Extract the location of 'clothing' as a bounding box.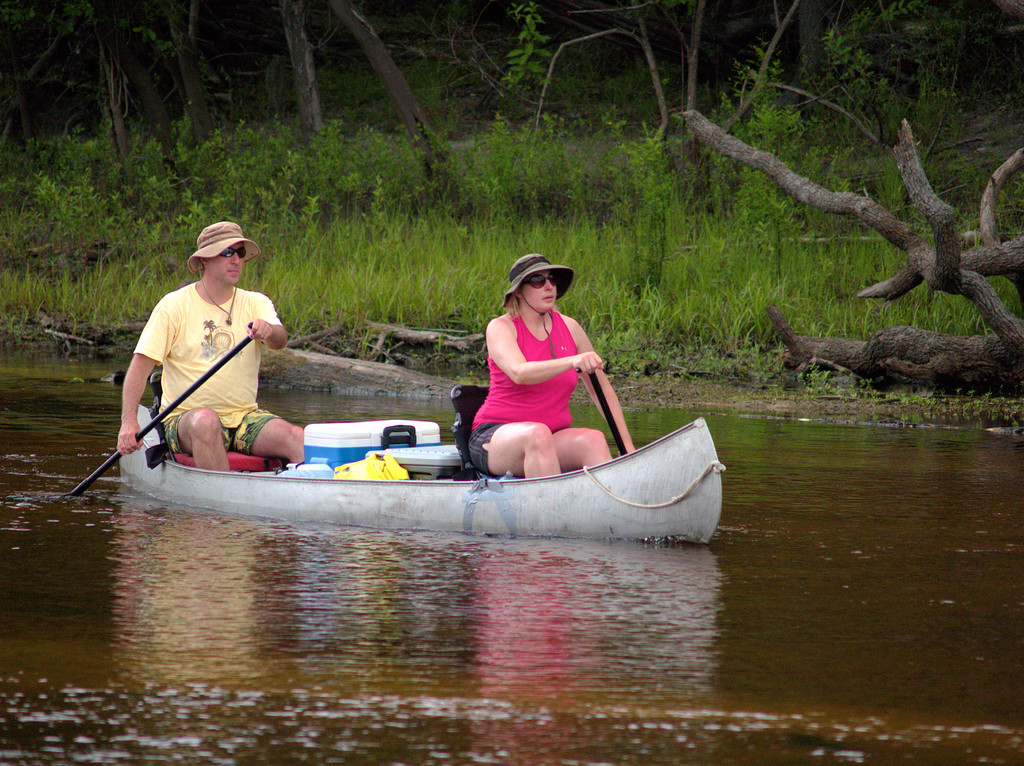
bbox=(456, 310, 589, 475).
